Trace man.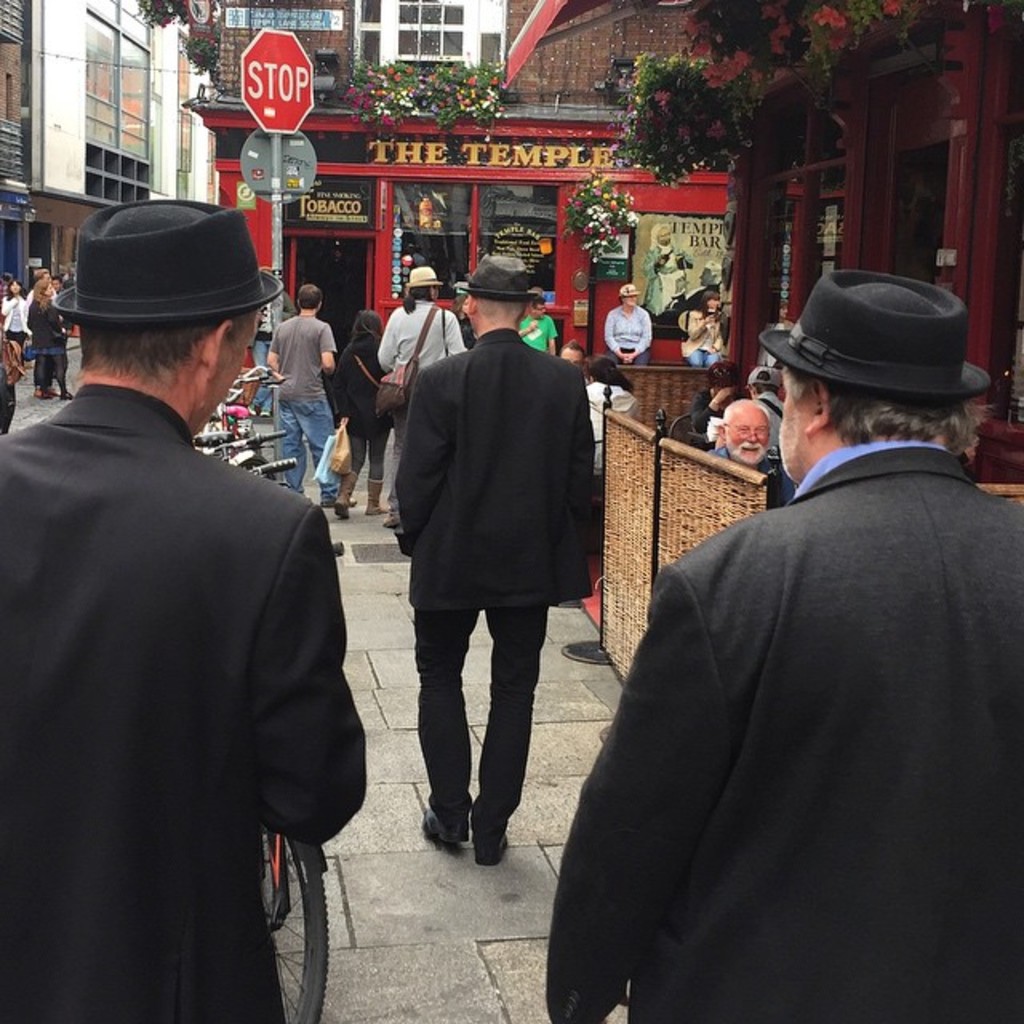
Traced to x1=554 y1=269 x2=1022 y2=1022.
